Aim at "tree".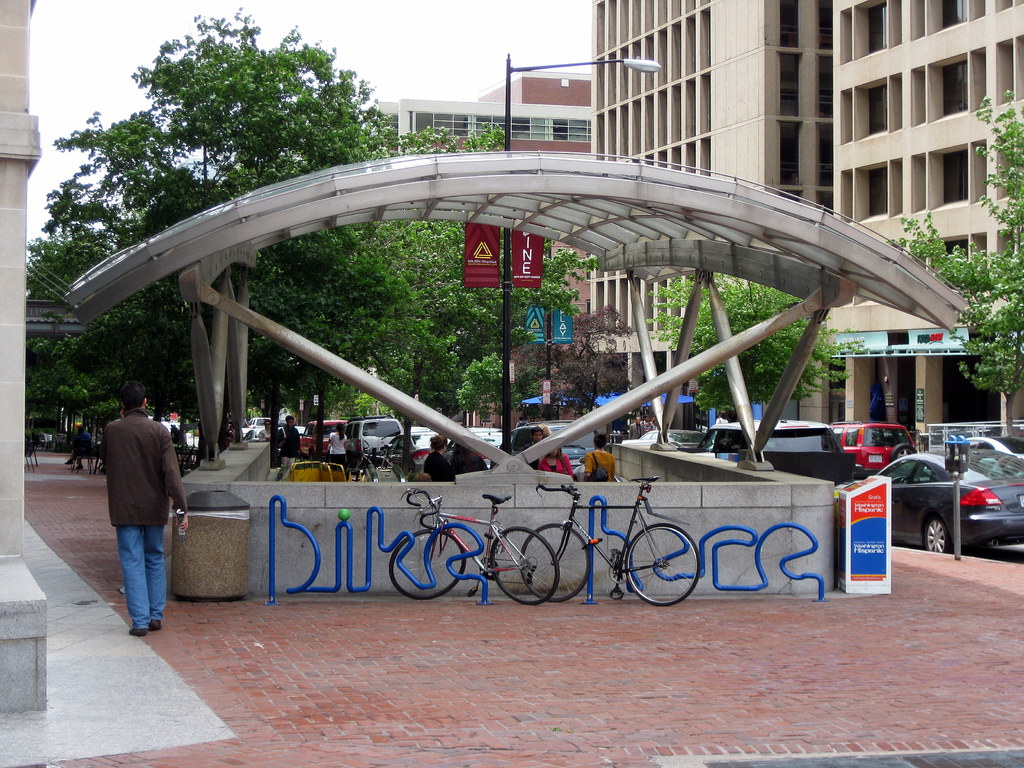
Aimed at <box>895,92,1023,436</box>.
